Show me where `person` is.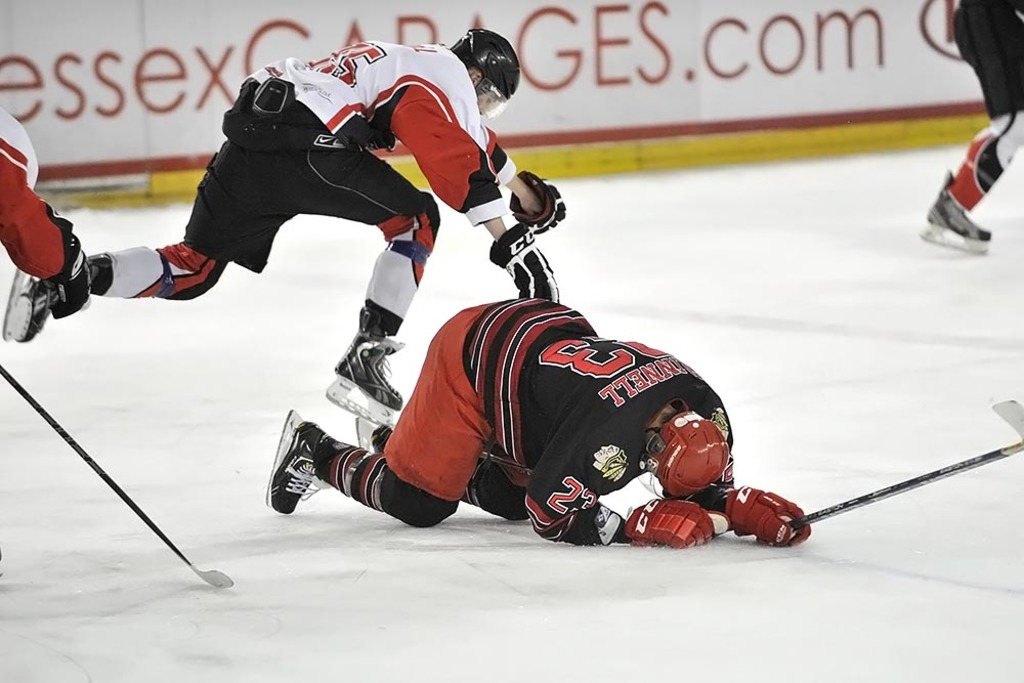
`person` is at bbox=[921, 0, 1023, 243].
